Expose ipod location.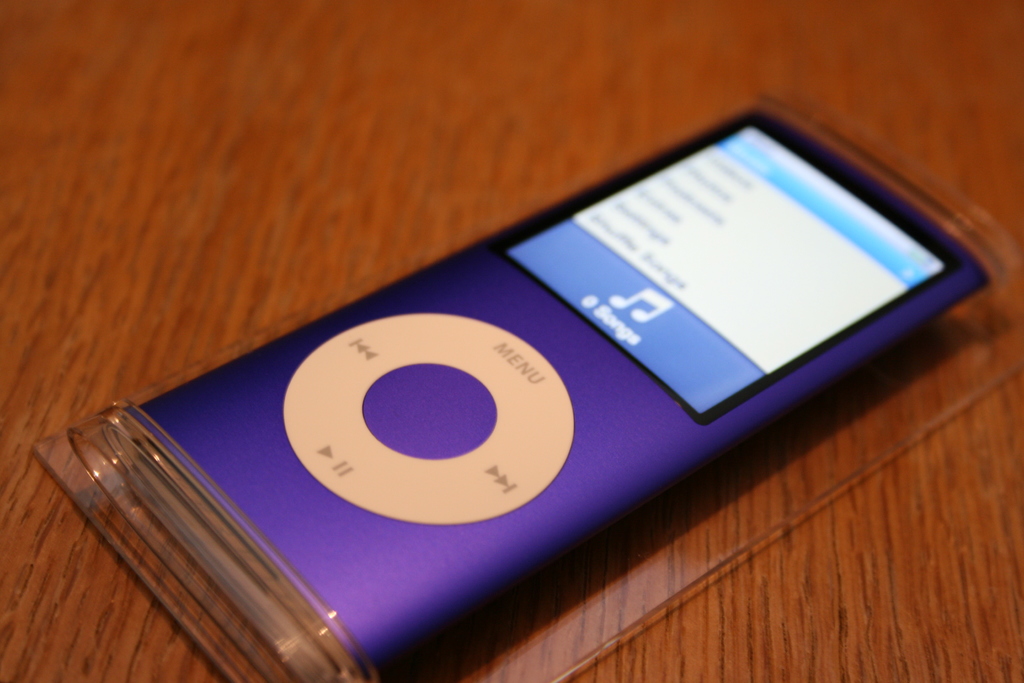
Exposed at <bbox>109, 107, 993, 682</bbox>.
